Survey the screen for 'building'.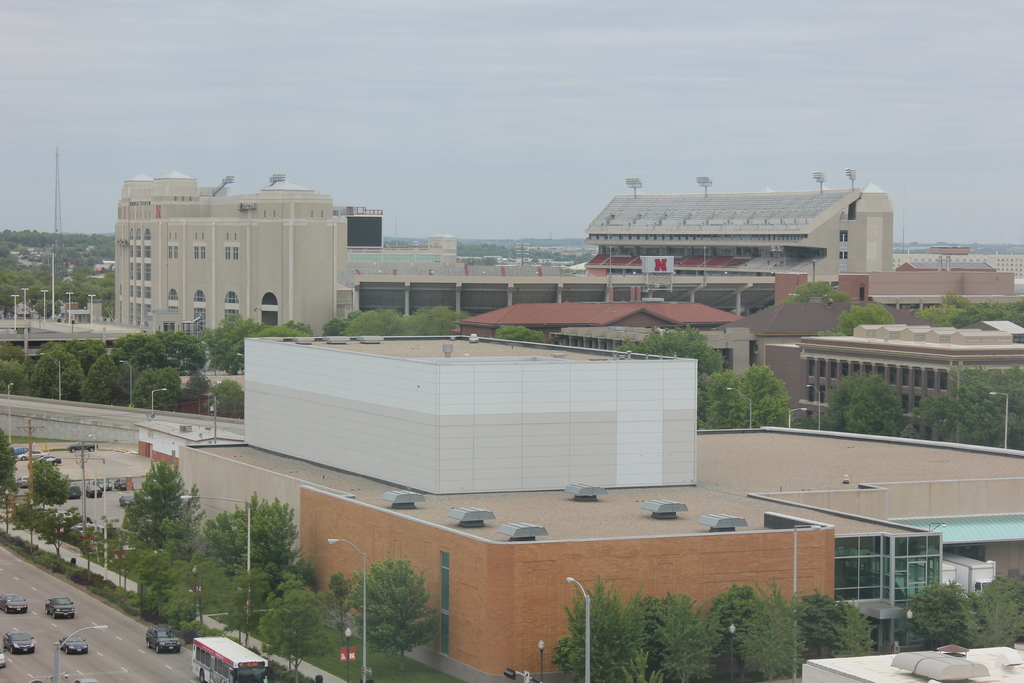
Survey found: 858, 264, 1022, 310.
